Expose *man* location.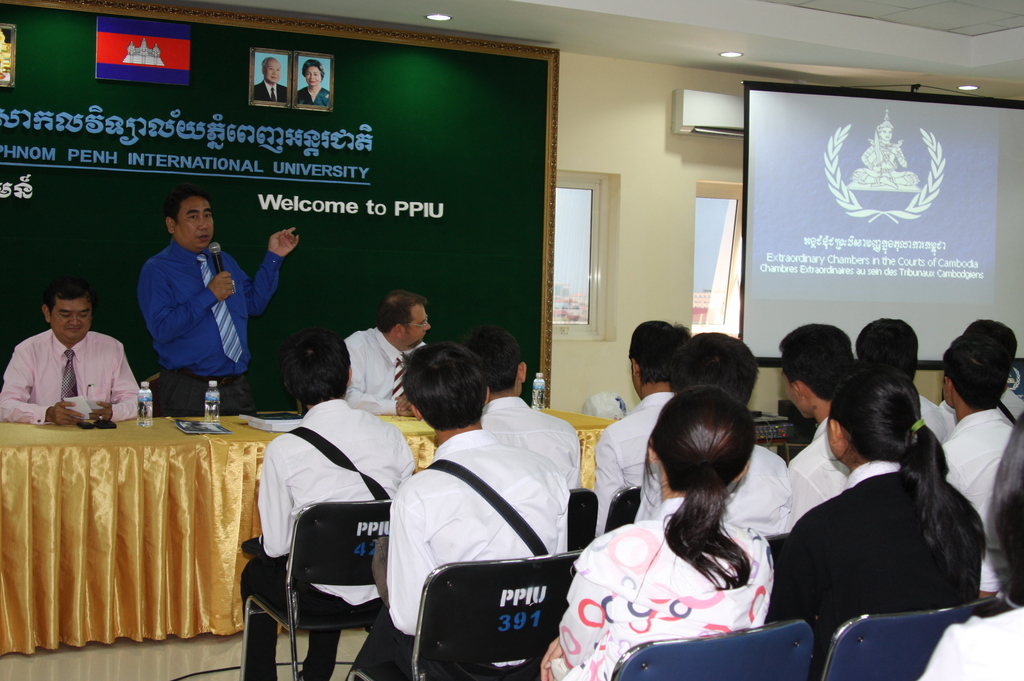
Exposed at (x1=136, y1=182, x2=299, y2=420).
